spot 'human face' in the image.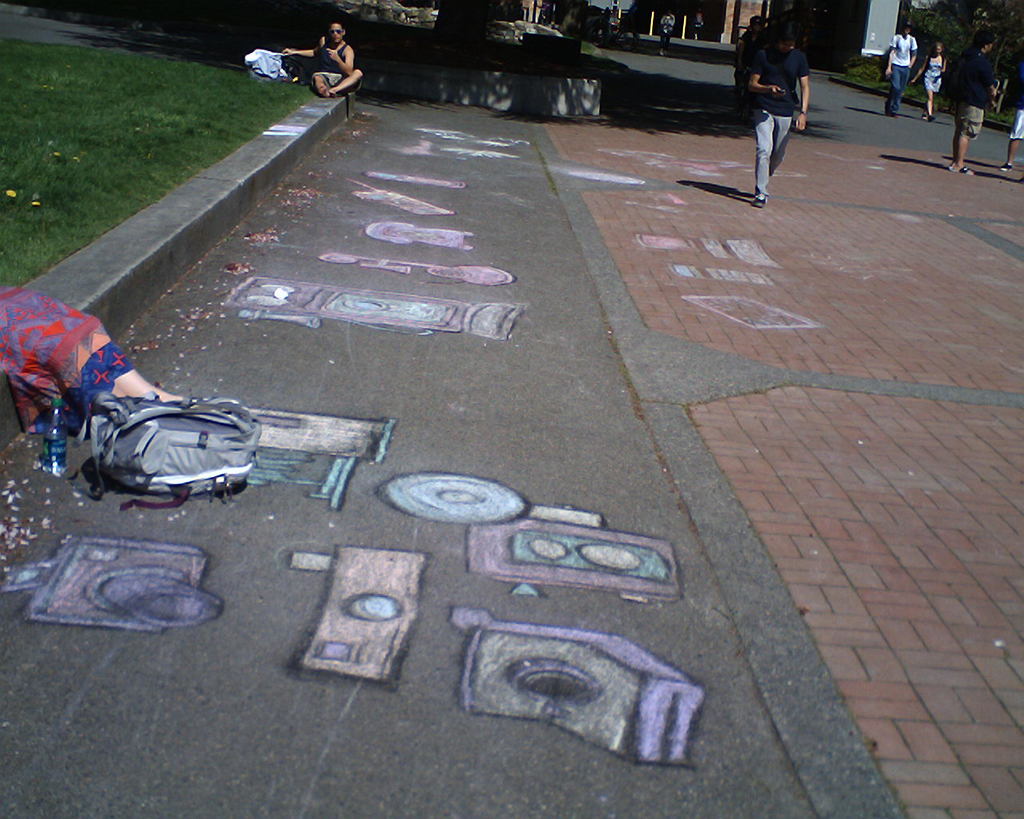
'human face' found at (left=330, top=26, right=339, bottom=44).
